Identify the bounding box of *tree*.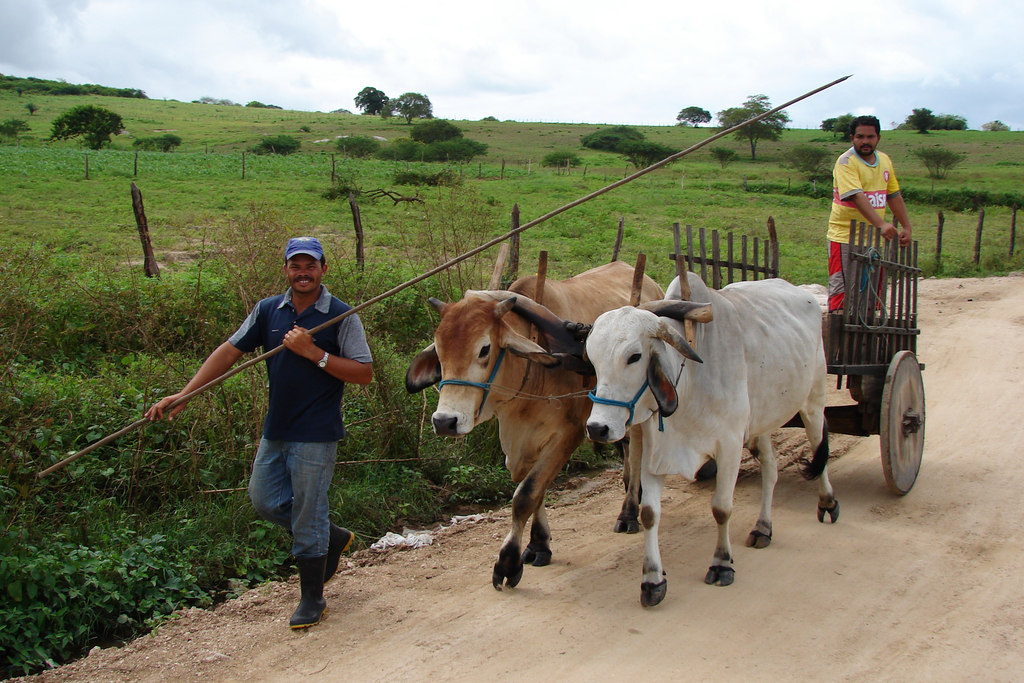
select_region(47, 101, 130, 148).
